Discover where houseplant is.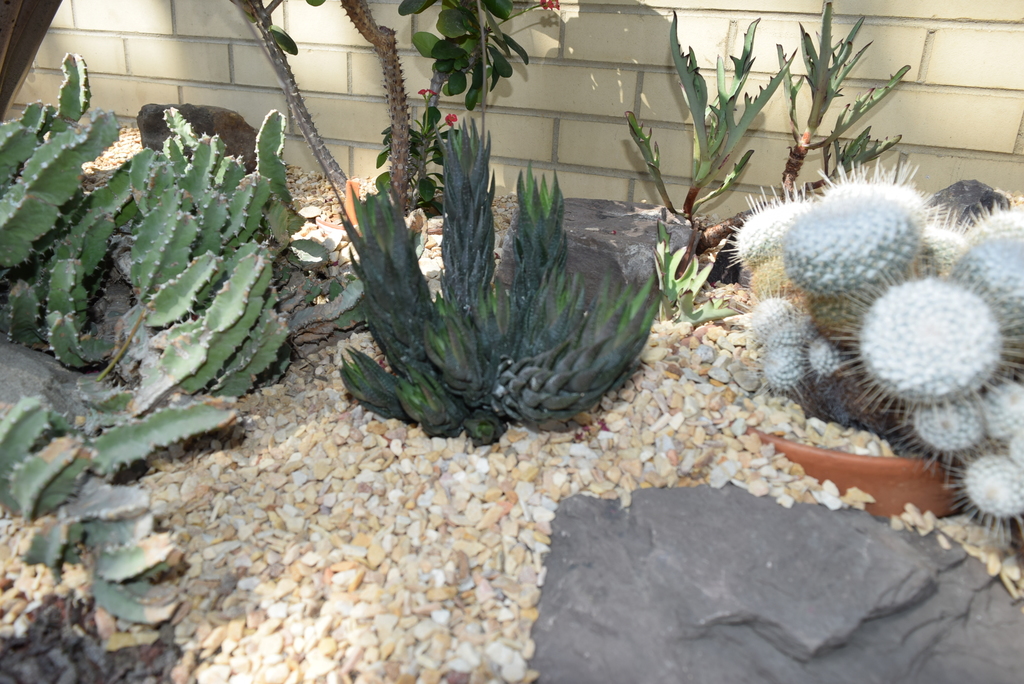
Discovered at x1=324, y1=154, x2=687, y2=457.
